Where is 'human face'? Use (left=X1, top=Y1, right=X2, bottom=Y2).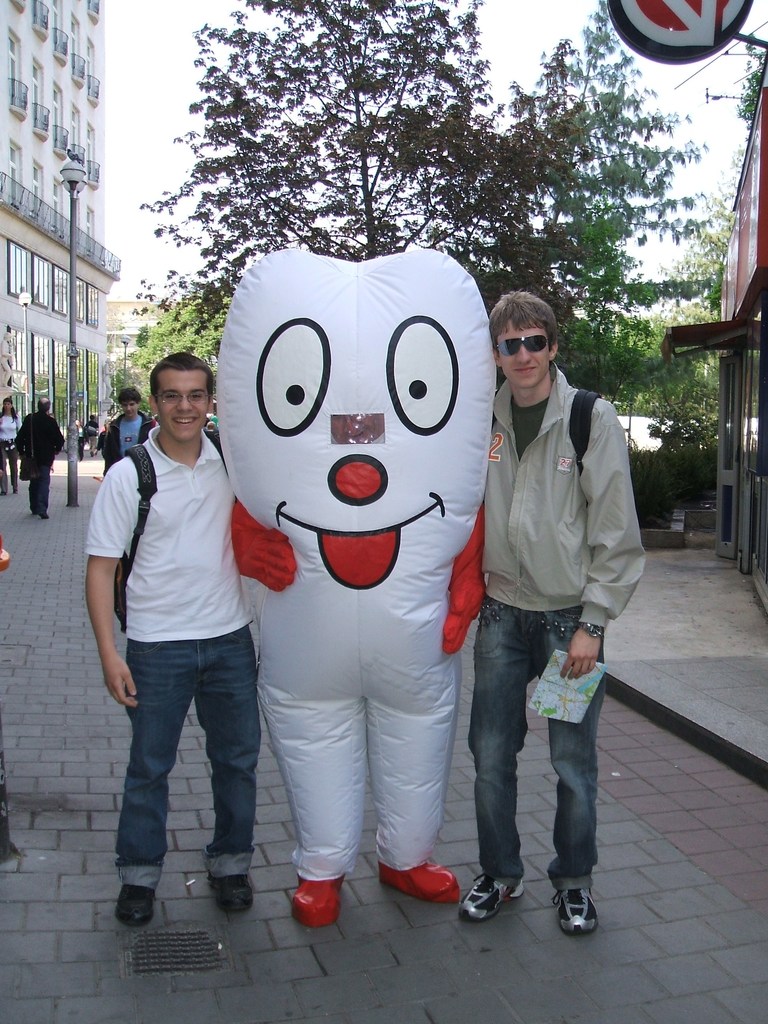
(left=157, top=368, right=205, bottom=436).
